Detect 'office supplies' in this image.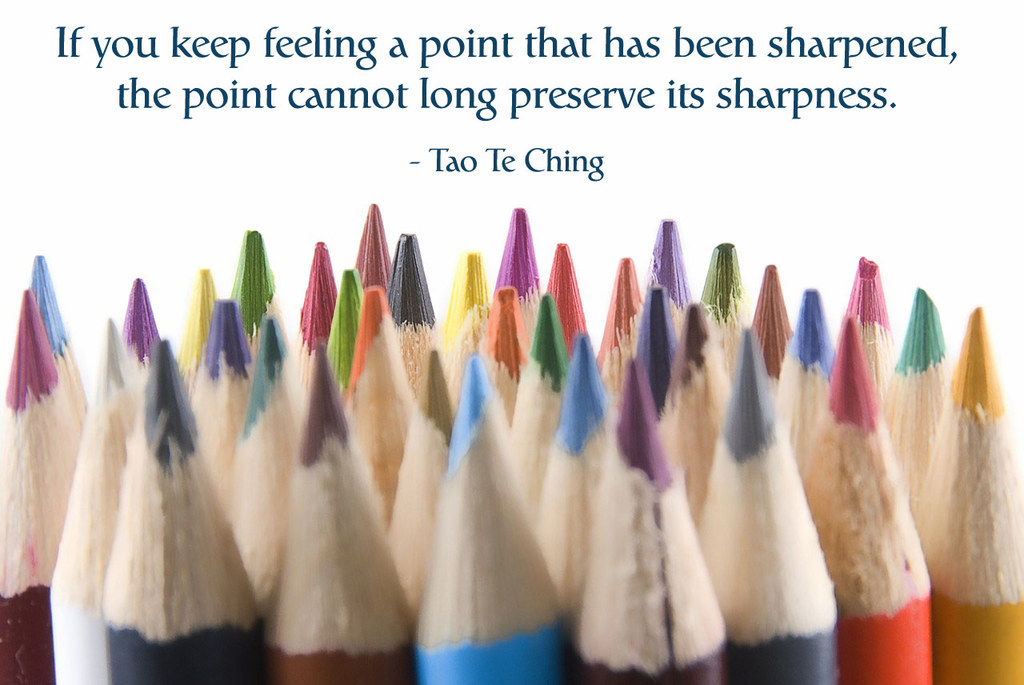
Detection: select_region(782, 288, 826, 491).
